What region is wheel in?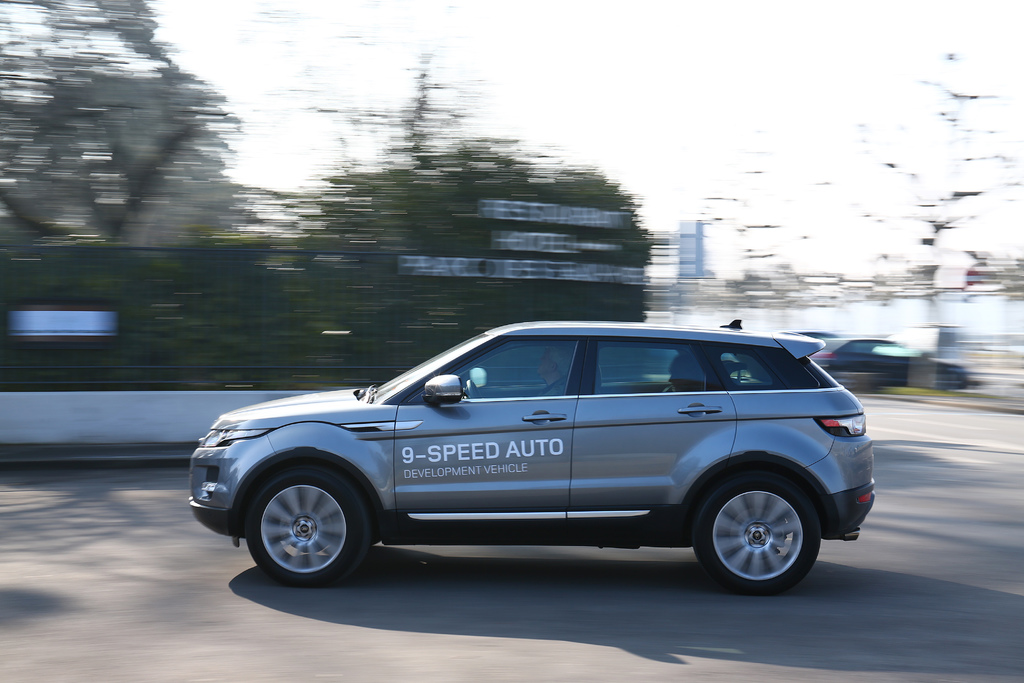
crop(467, 379, 480, 397).
